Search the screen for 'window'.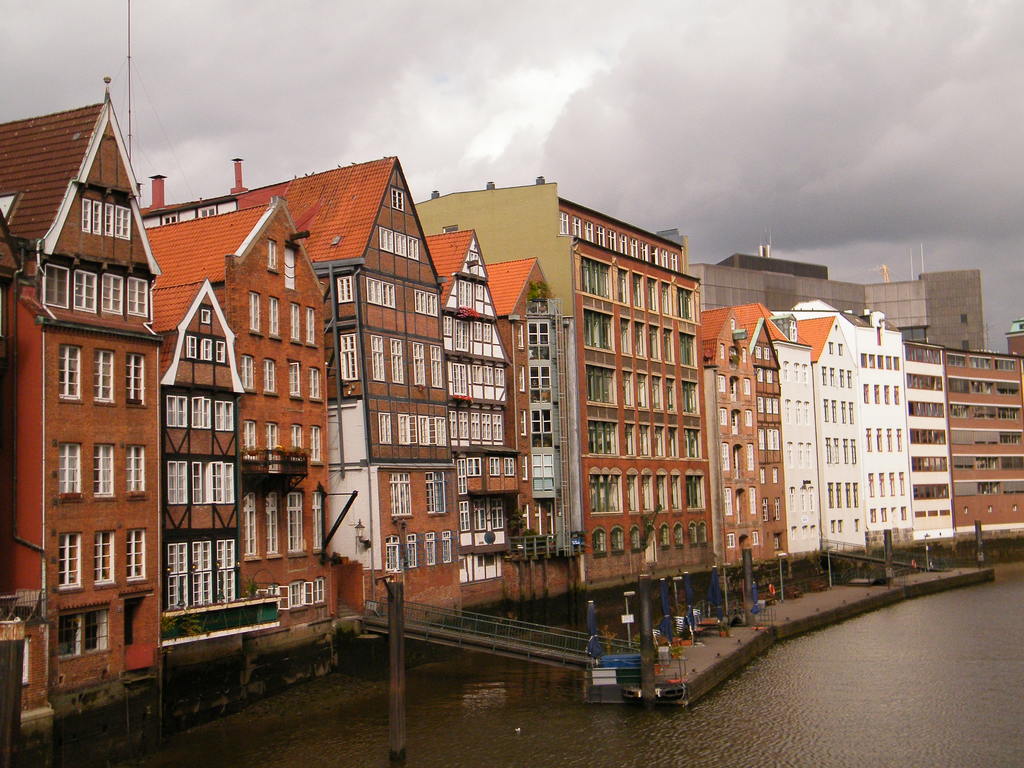
Found at bbox=[609, 228, 617, 246].
